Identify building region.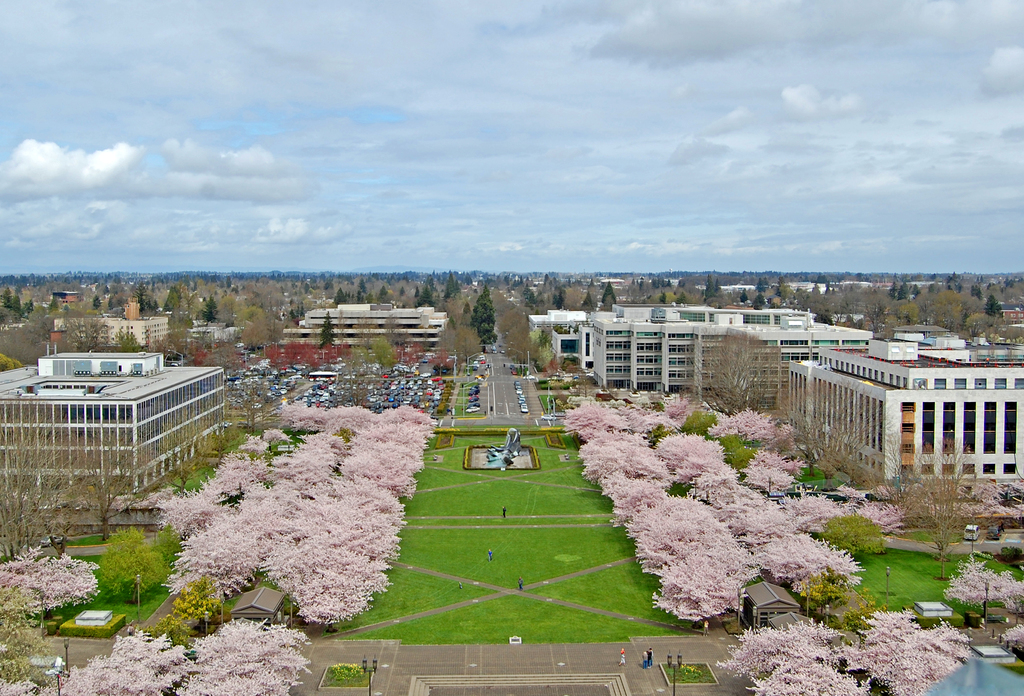
Region: <bbox>788, 341, 1023, 492</bbox>.
